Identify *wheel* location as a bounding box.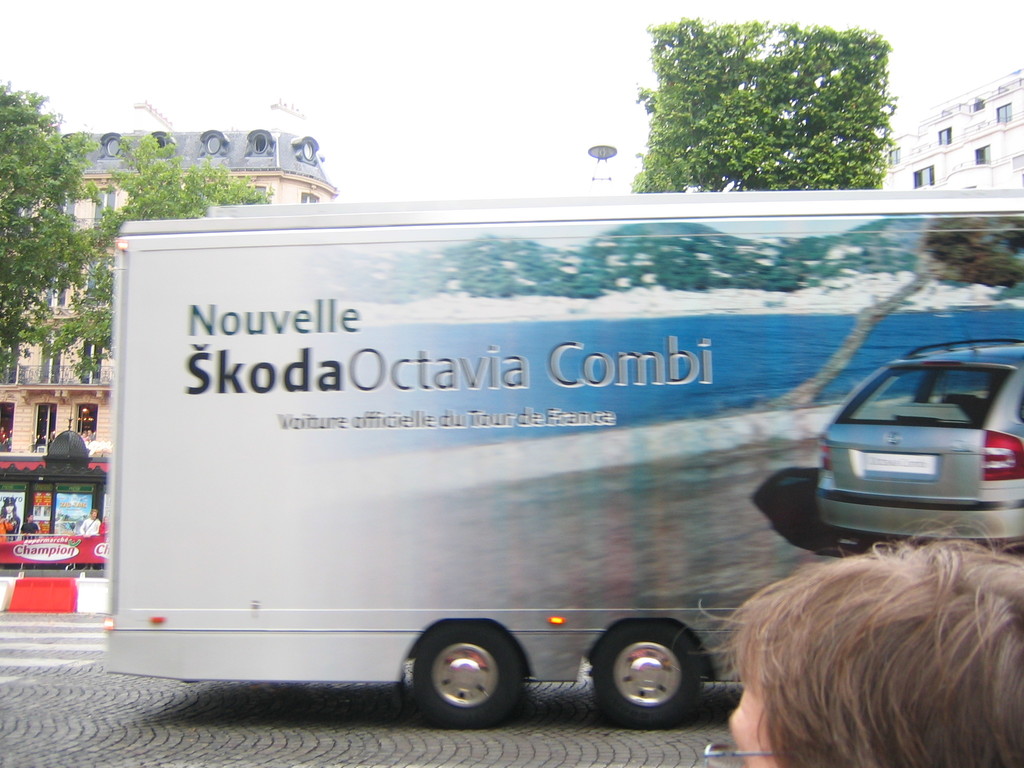
bbox=(592, 636, 701, 733).
